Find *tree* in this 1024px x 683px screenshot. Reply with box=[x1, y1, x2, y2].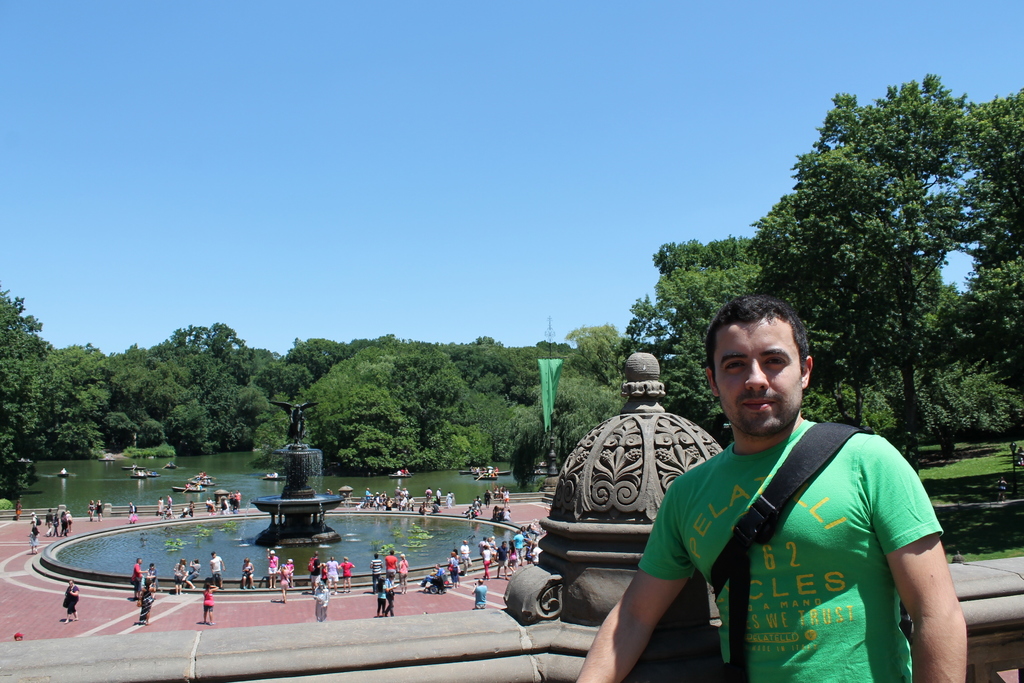
box=[958, 87, 1023, 394].
